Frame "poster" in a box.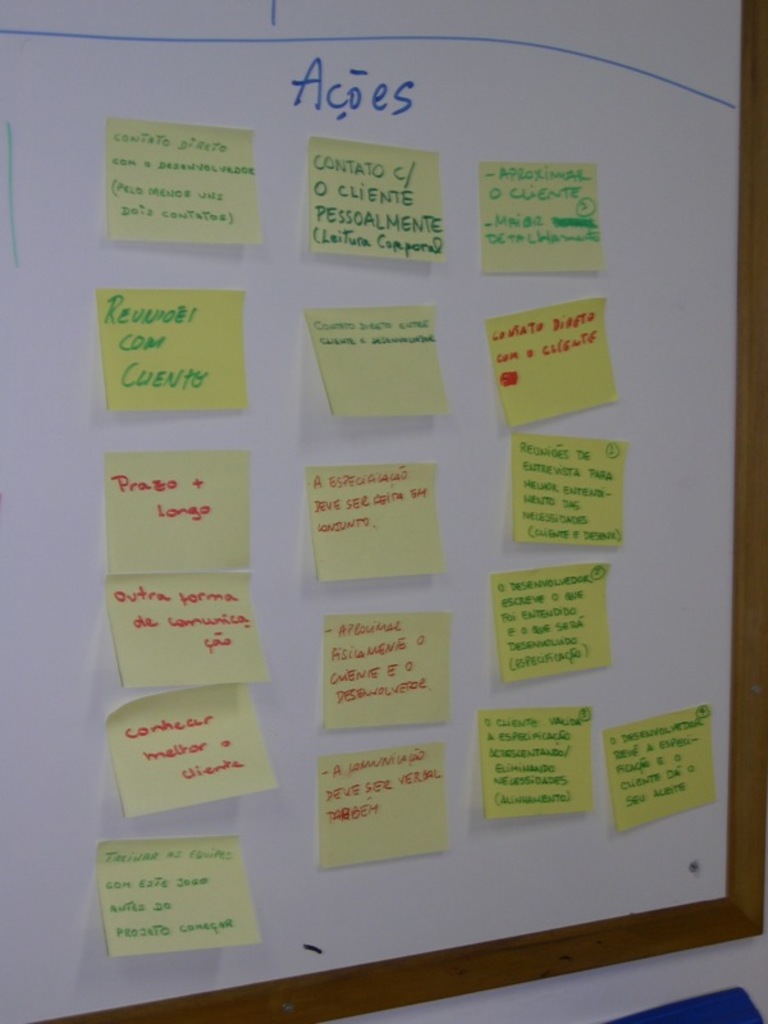
left=512, top=430, right=628, bottom=540.
